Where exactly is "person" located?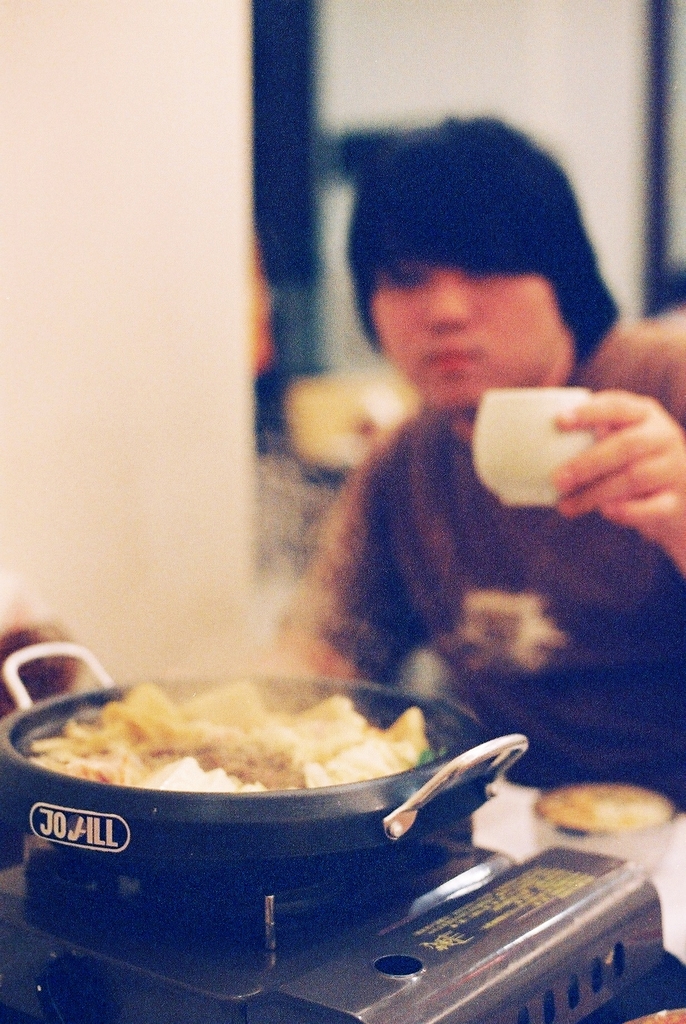
Its bounding box is left=268, top=113, right=685, bottom=813.
